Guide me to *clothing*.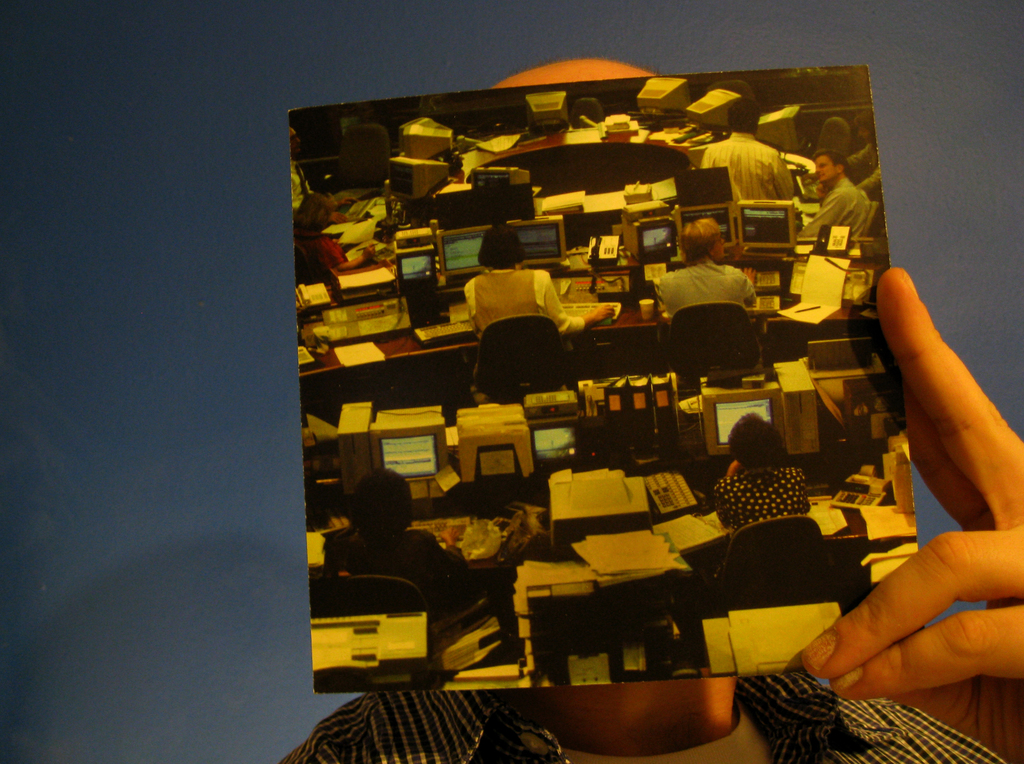
Guidance: x1=291, y1=167, x2=315, y2=212.
